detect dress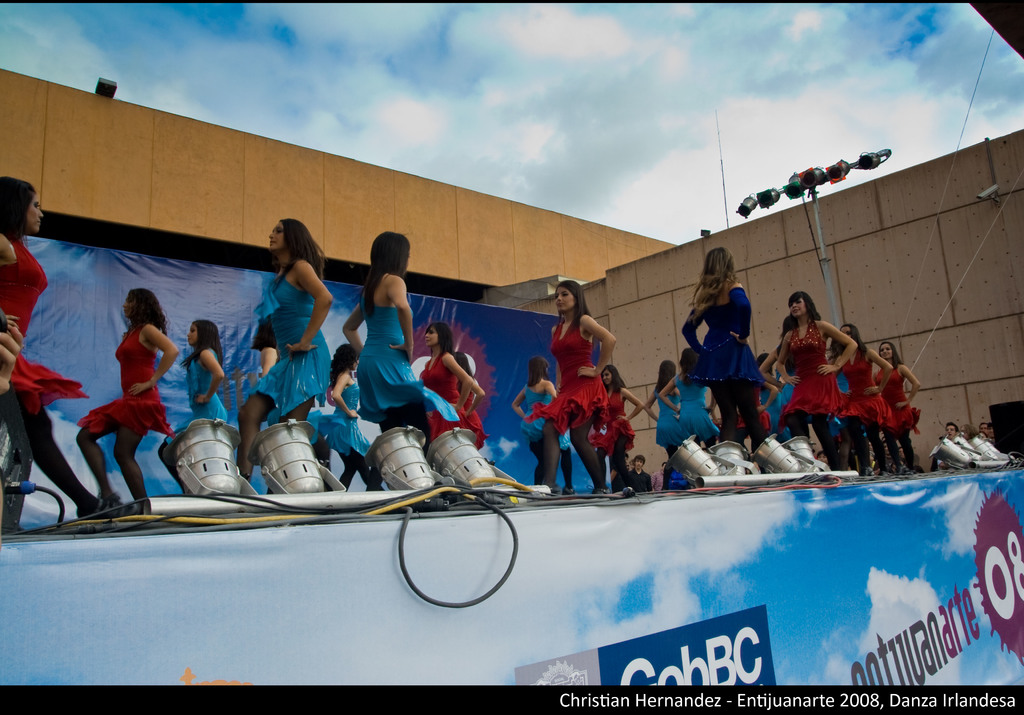
[x1=526, y1=321, x2=603, y2=430]
